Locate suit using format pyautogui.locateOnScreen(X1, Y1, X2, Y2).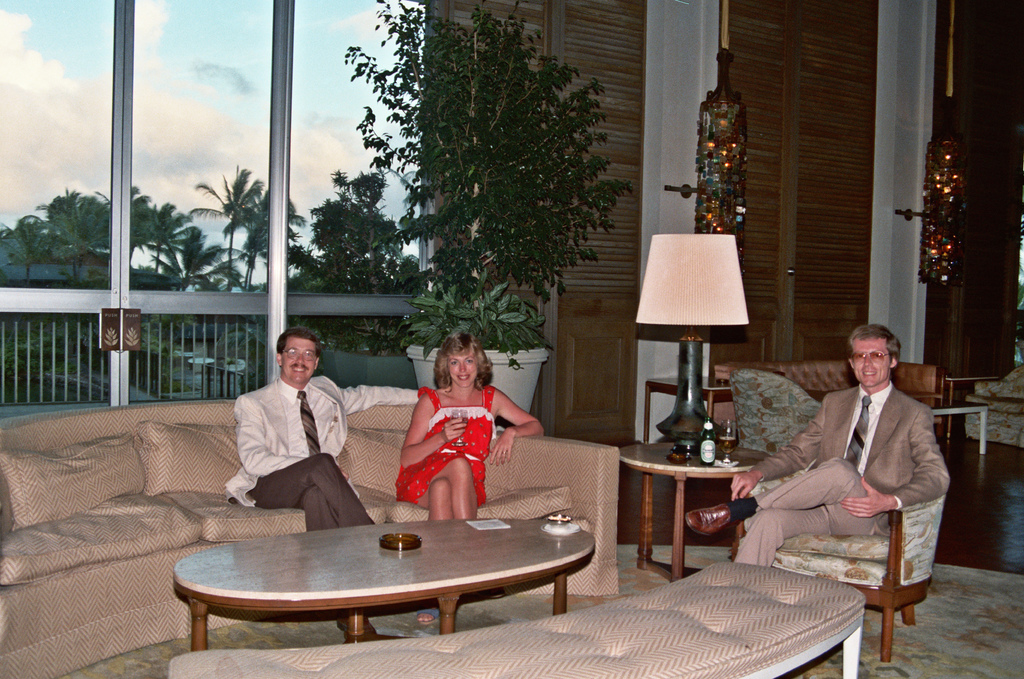
pyautogui.locateOnScreen(223, 378, 425, 536).
